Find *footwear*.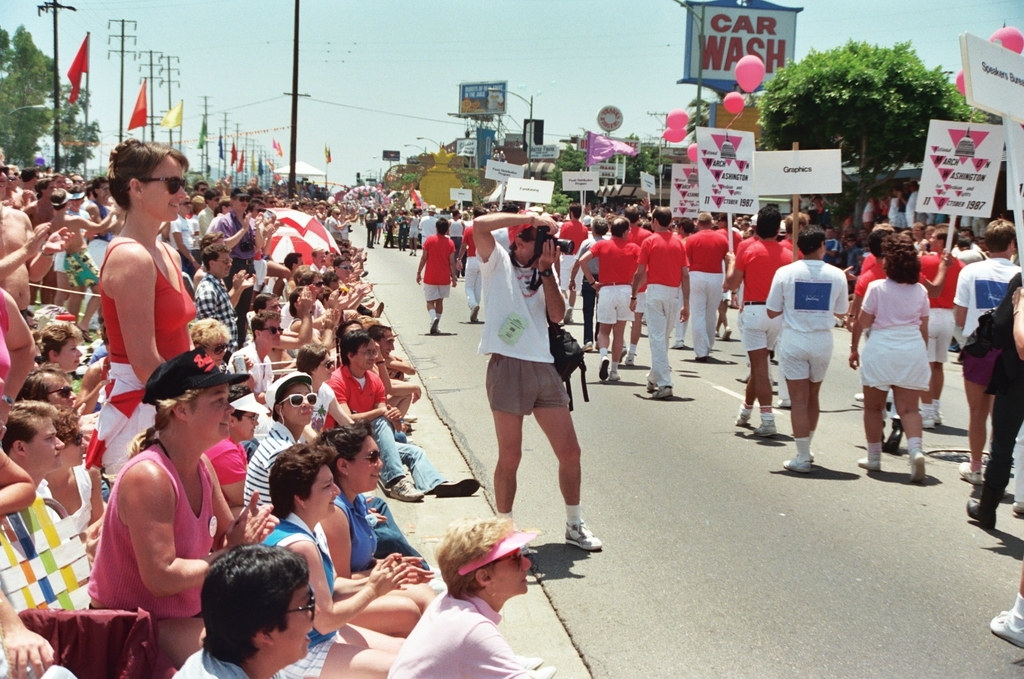
{"x1": 776, "y1": 394, "x2": 798, "y2": 413}.
